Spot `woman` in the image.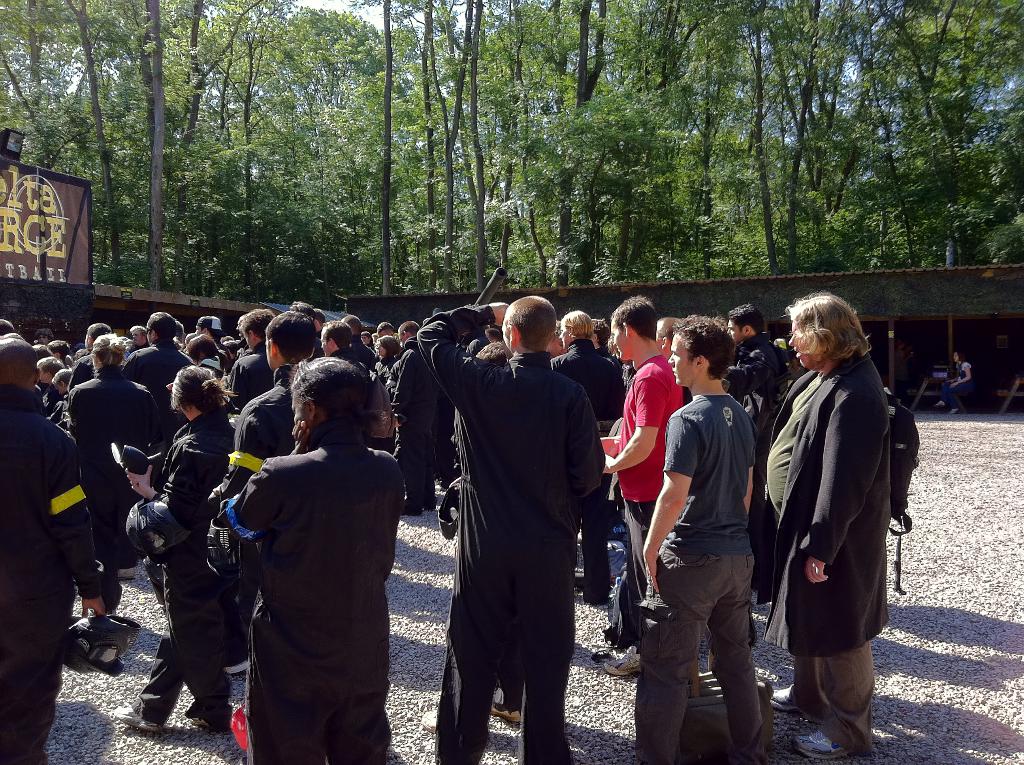
`woman` found at (x1=934, y1=353, x2=972, y2=419).
